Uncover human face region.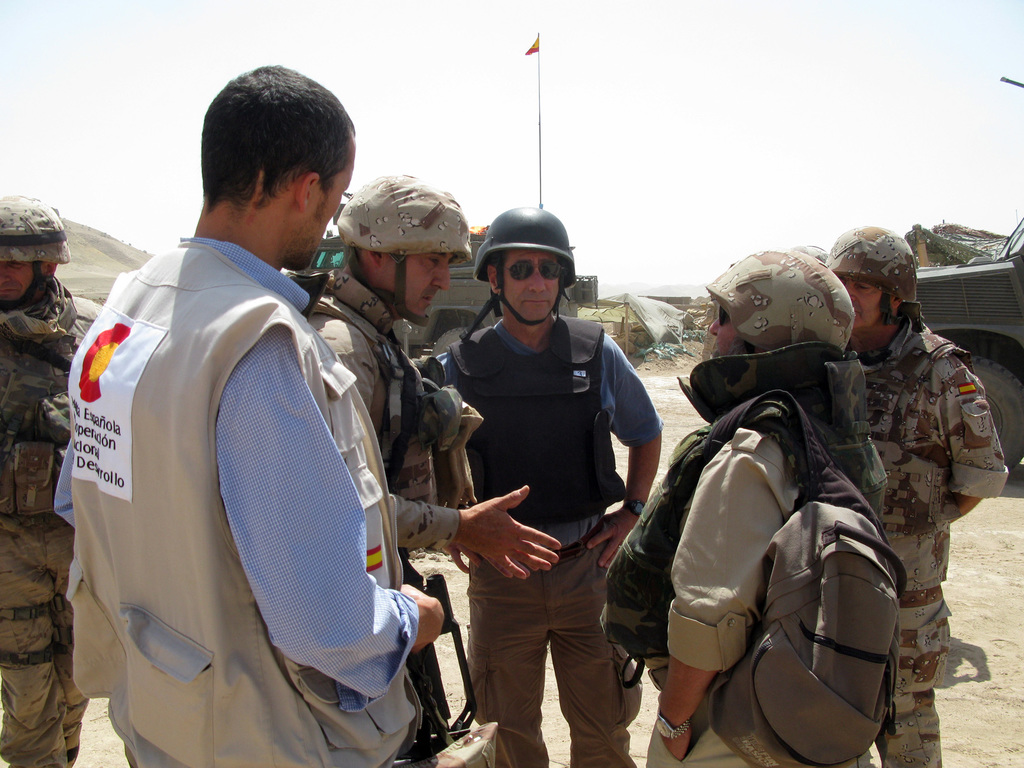
Uncovered: 301/140/357/271.
